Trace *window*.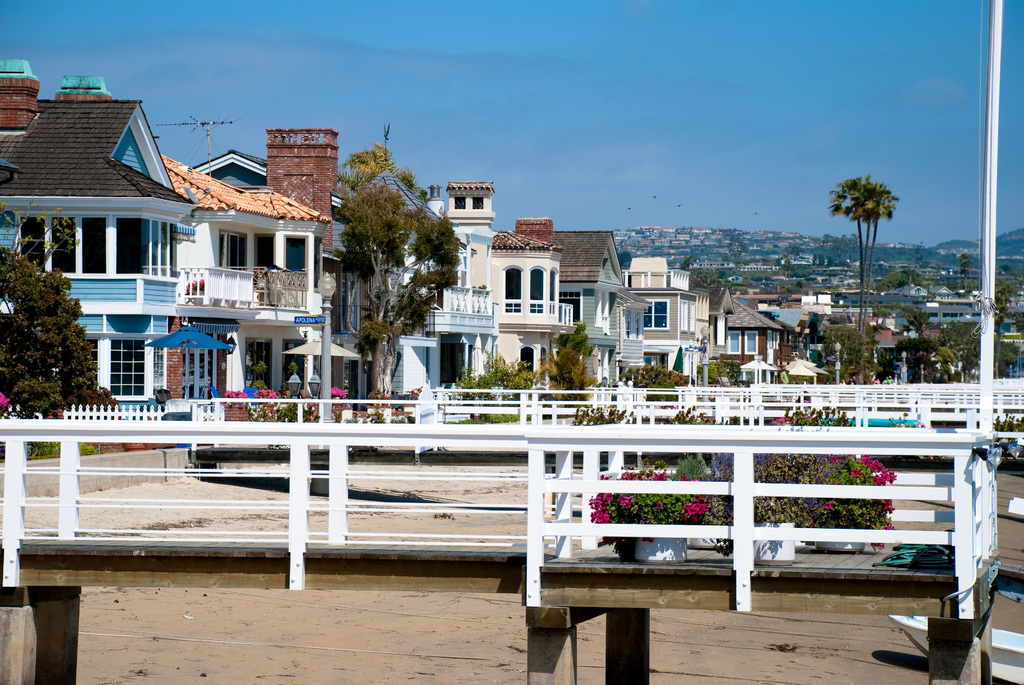
Traced to 639:297:671:331.
